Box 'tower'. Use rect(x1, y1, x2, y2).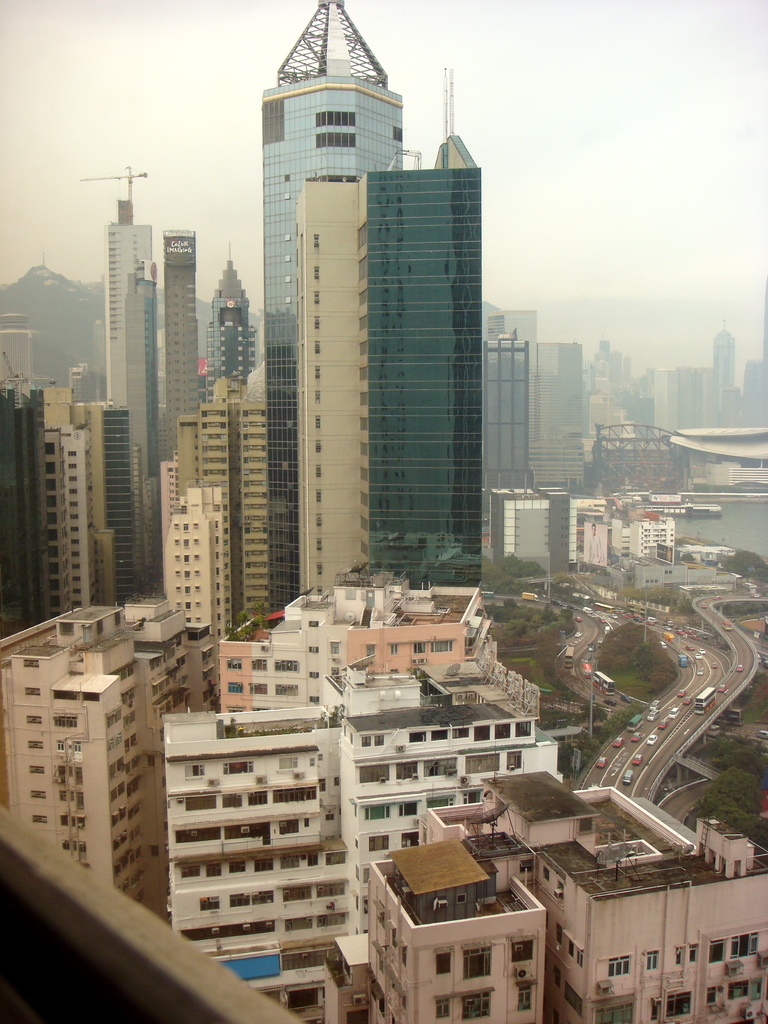
rect(524, 339, 589, 481).
